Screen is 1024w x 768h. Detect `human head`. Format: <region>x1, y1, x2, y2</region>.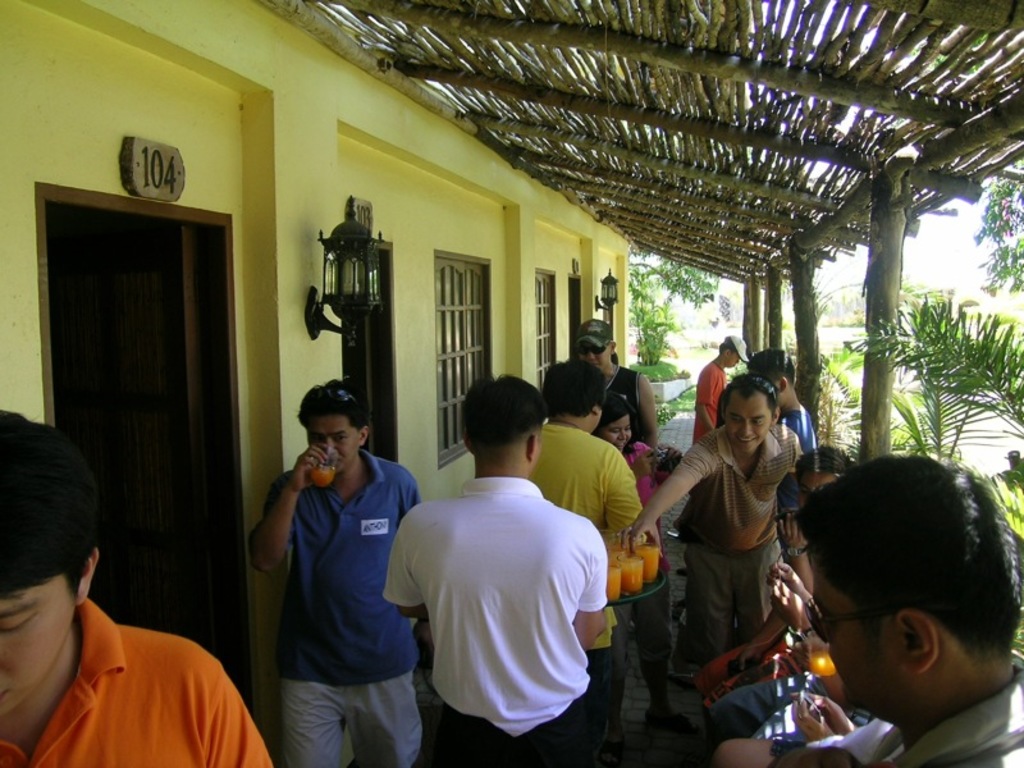
<region>591, 393, 634, 458</region>.
